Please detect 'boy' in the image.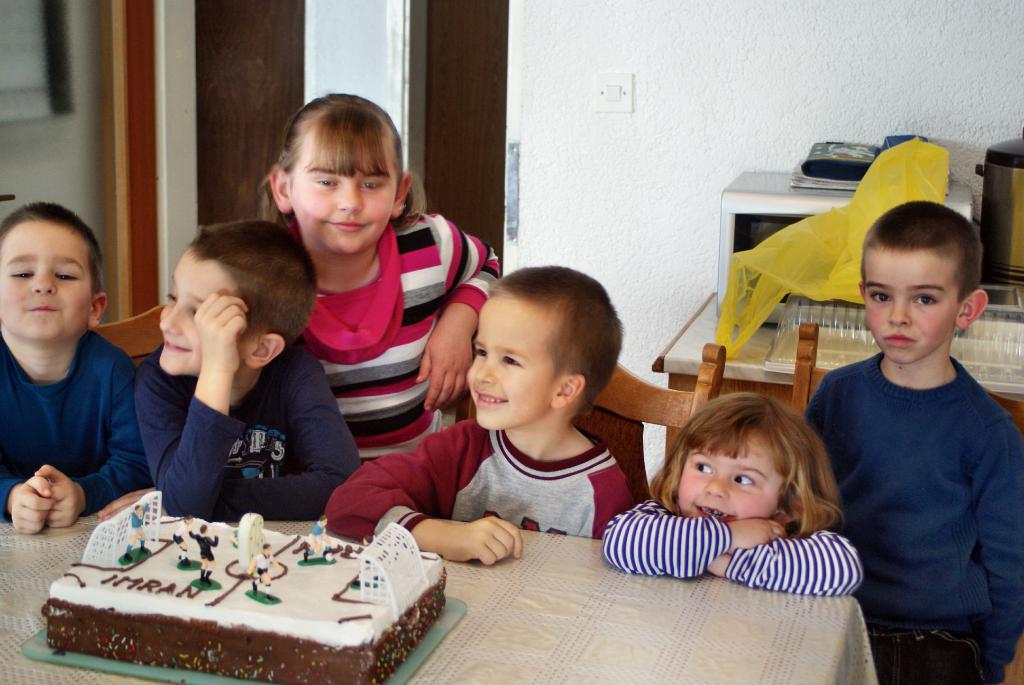
803/184/1023/684.
